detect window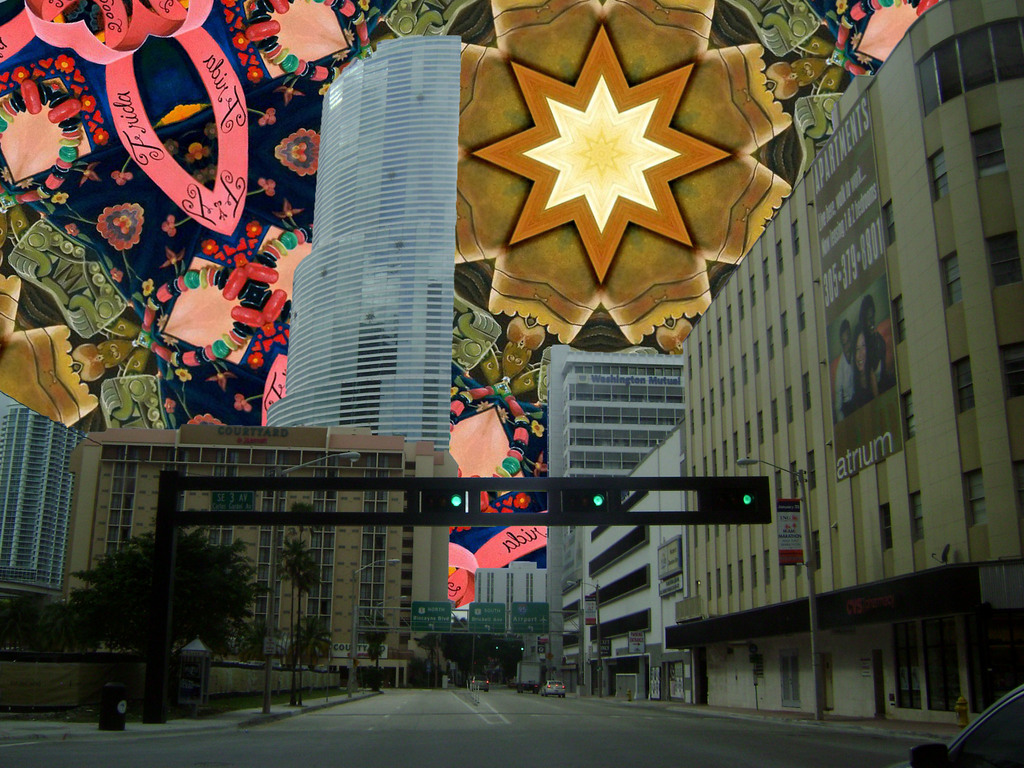
x1=761 y1=550 x2=771 y2=583
